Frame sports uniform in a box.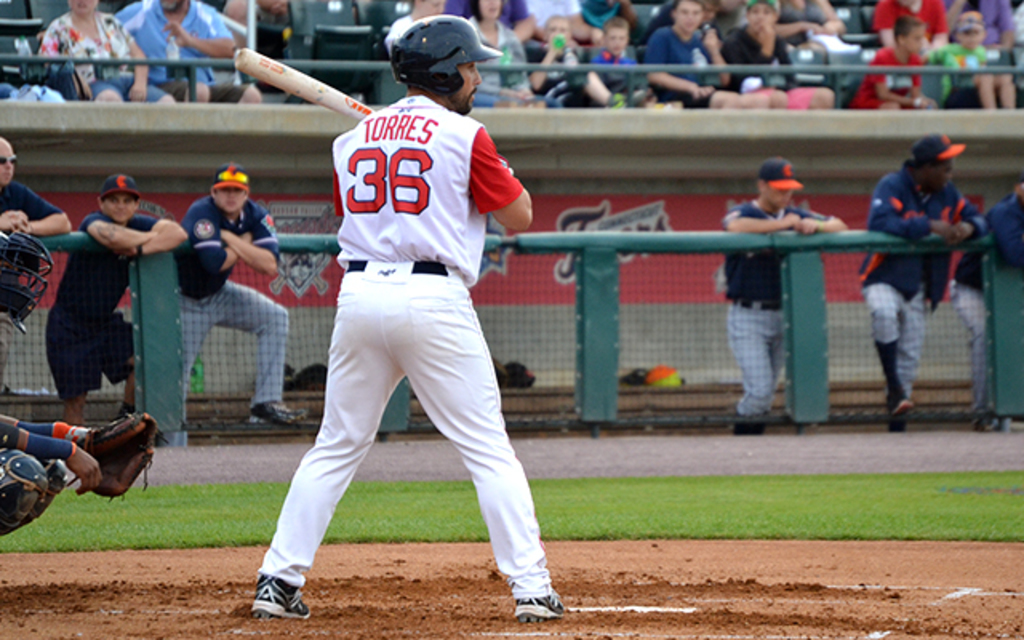
Rect(710, 192, 834, 411).
